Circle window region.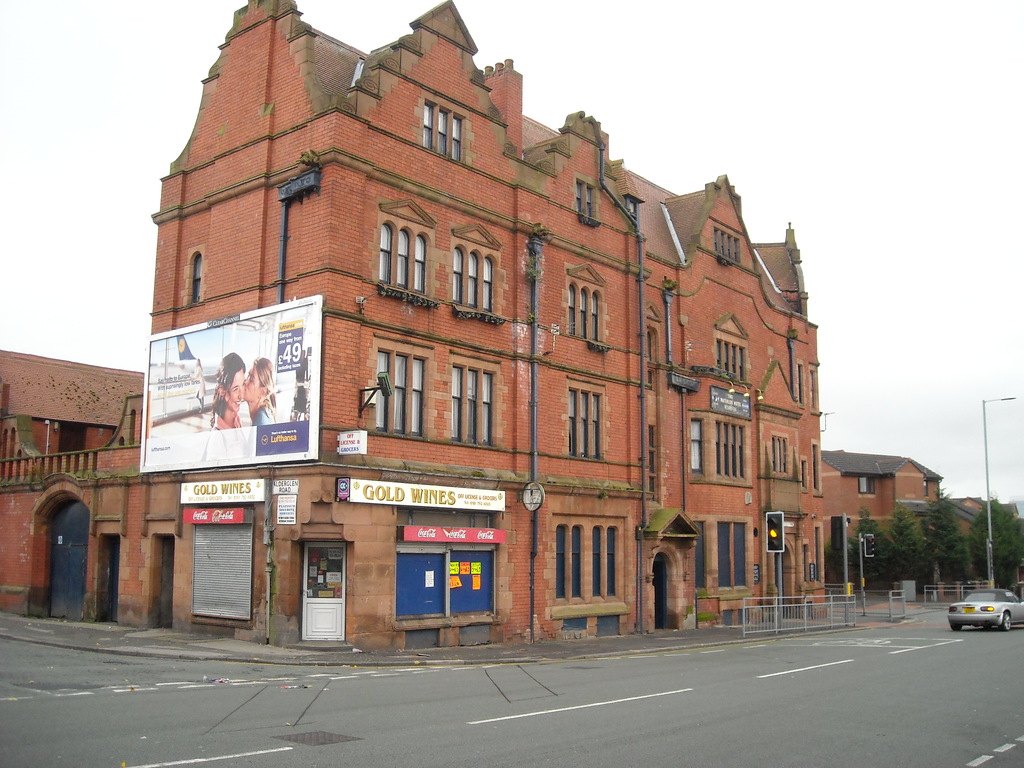
Region: crop(366, 335, 429, 439).
